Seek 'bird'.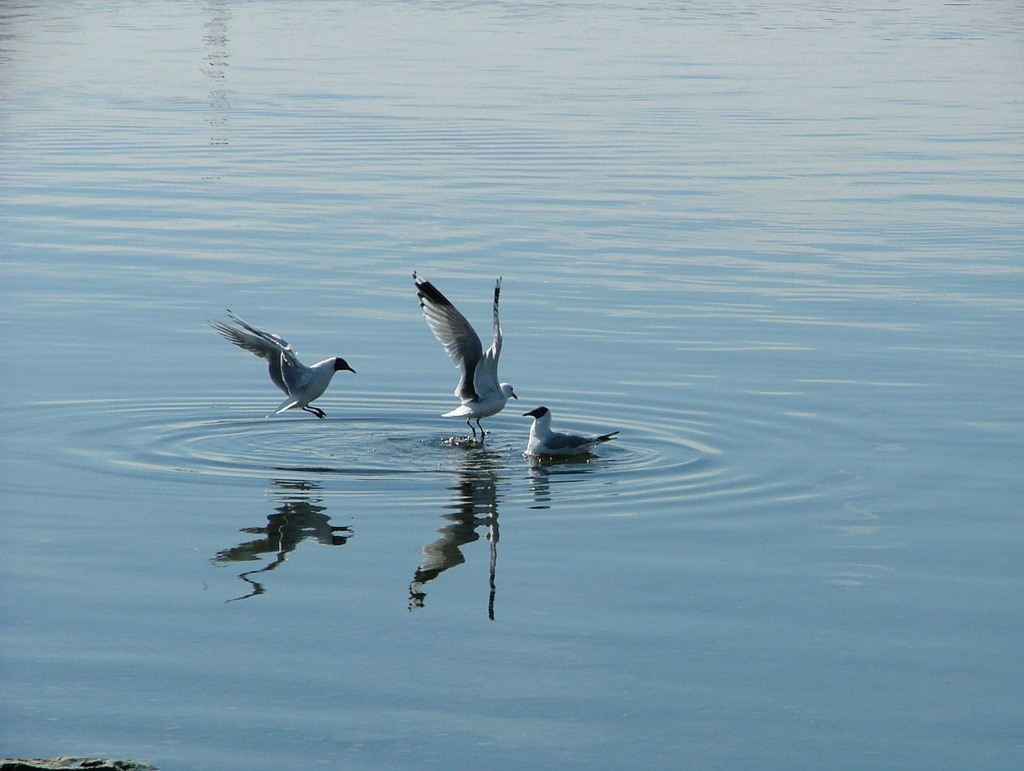
detection(519, 401, 627, 459).
